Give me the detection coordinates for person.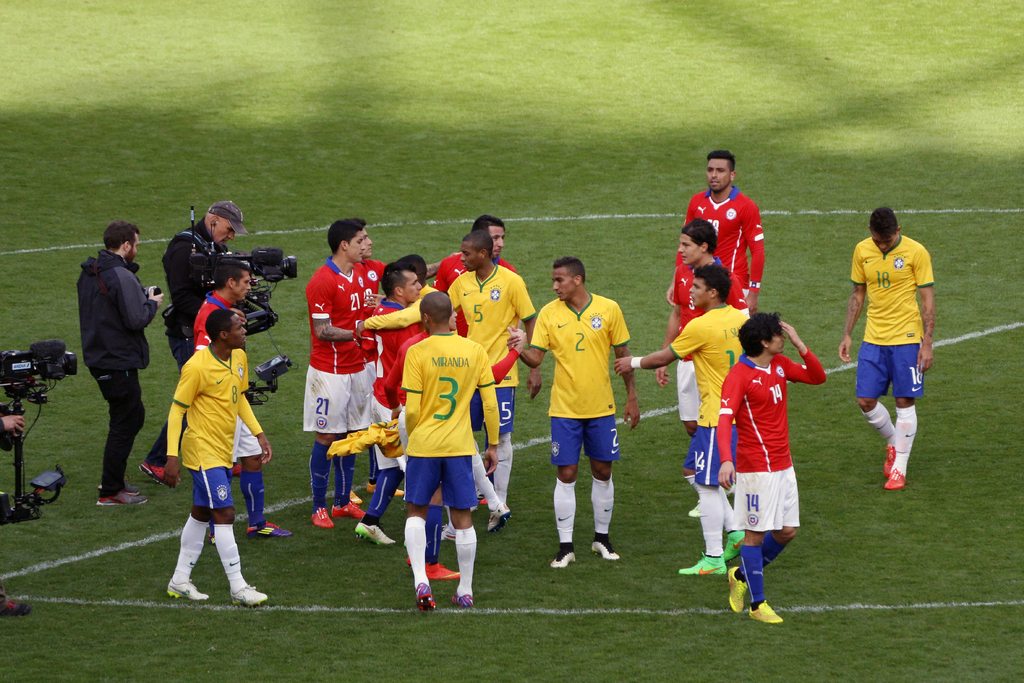
(x1=74, y1=217, x2=157, y2=507).
